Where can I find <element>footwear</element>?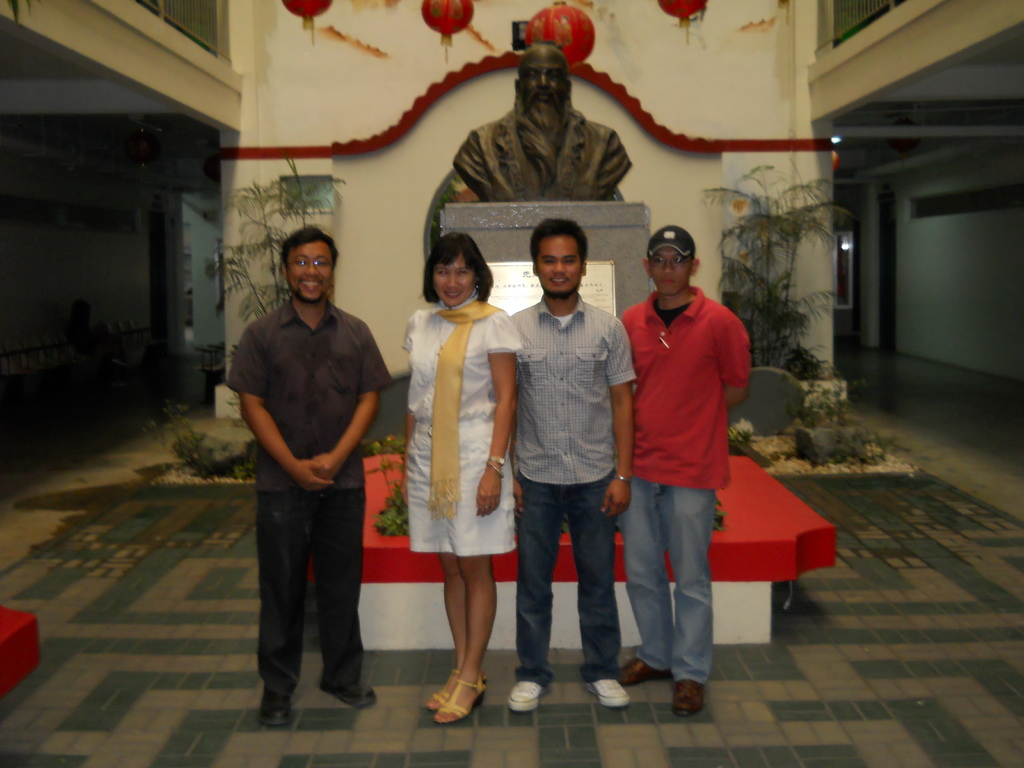
You can find it at Rect(508, 680, 546, 714).
